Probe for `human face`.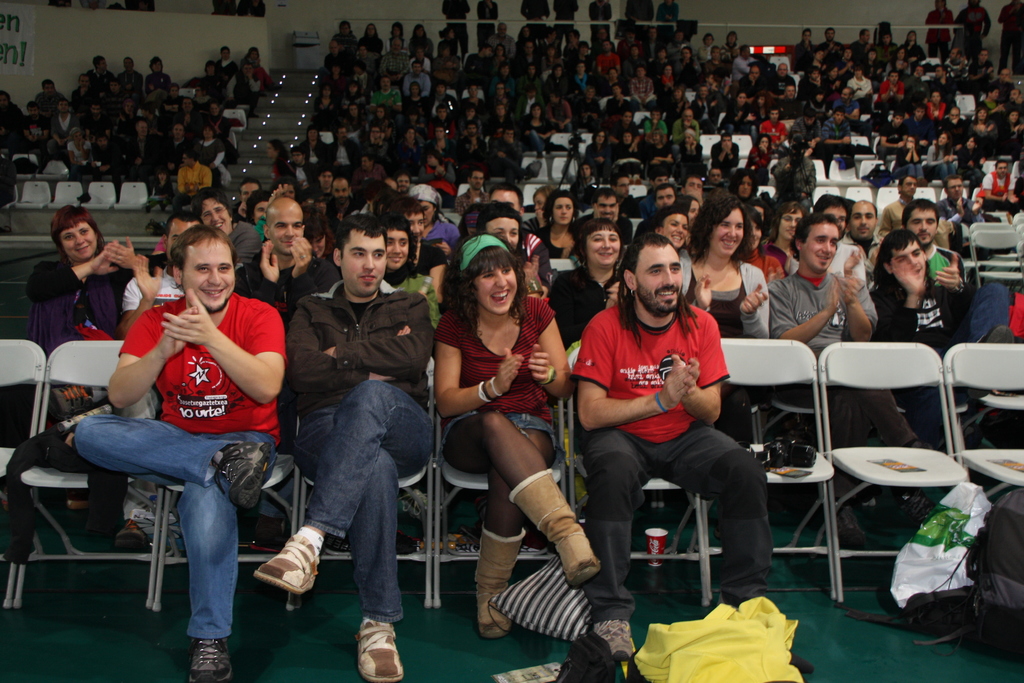
Probe result: [x1=336, y1=231, x2=388, y2=300].
